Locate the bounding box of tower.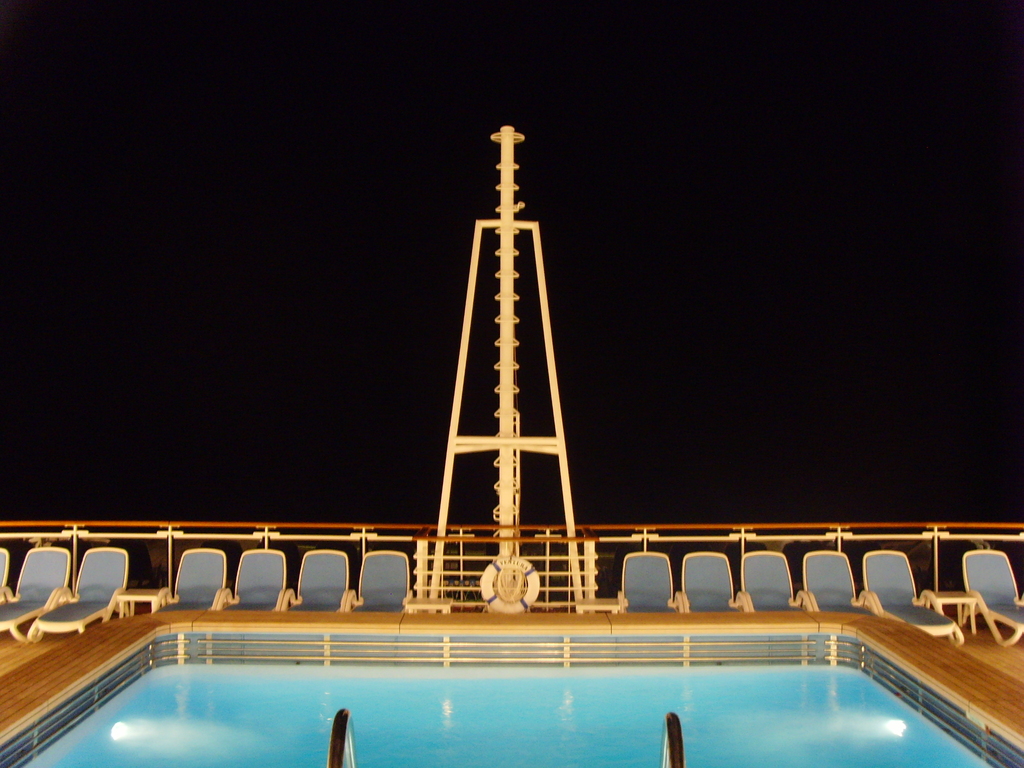
Bounding box: 418 104 634 619.
